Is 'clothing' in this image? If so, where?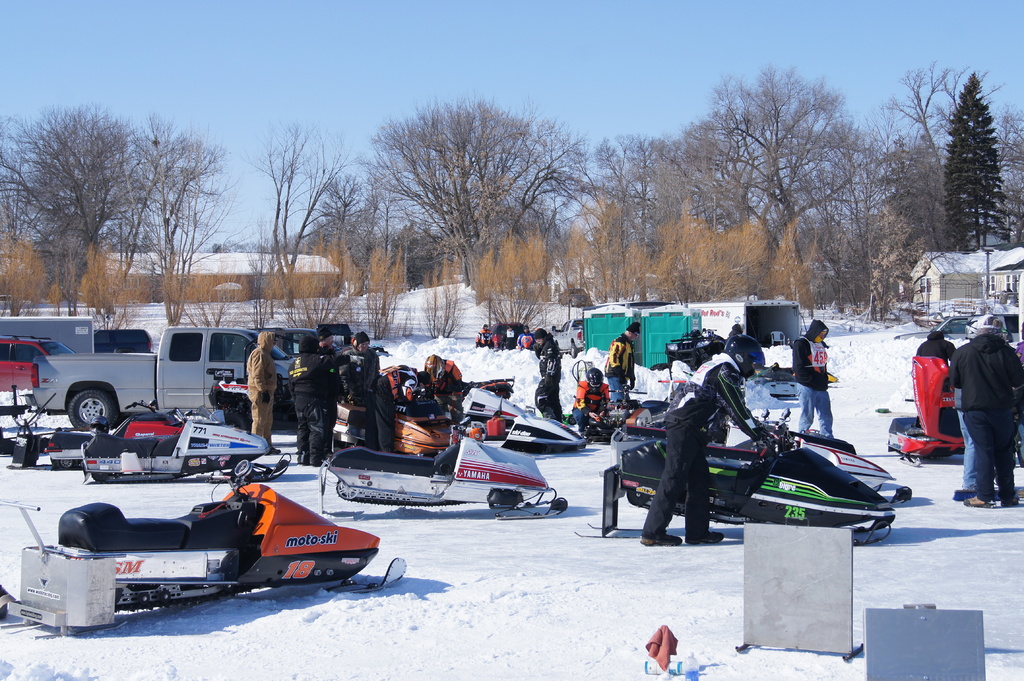
Yes, at bbox(285, 339, 346, 460).
